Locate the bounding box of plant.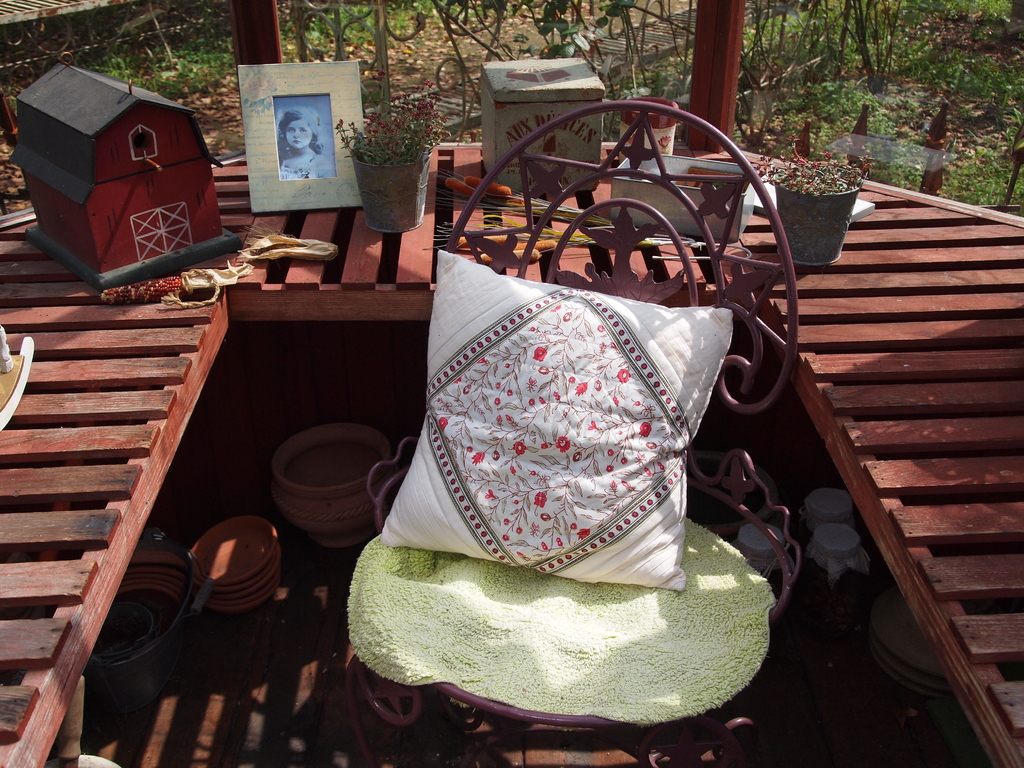
Bounding box: locate(282, 4, 435, 46).
